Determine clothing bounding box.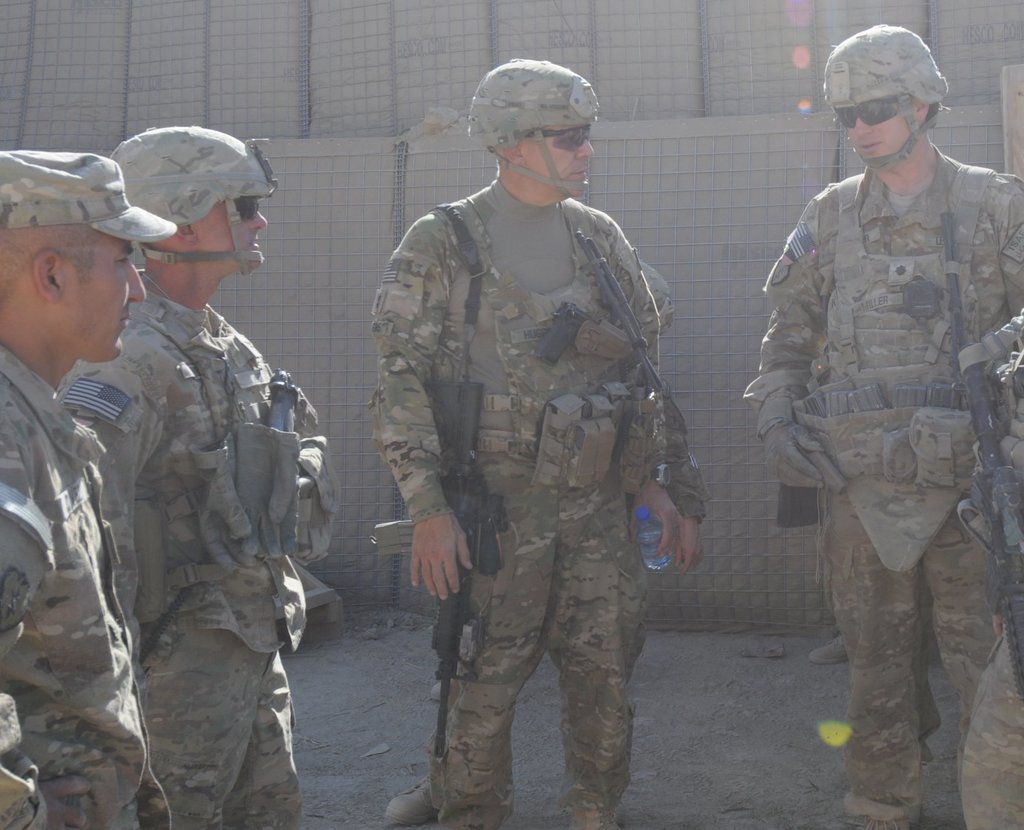
Determined: detection(0, 345, 171, 829).
